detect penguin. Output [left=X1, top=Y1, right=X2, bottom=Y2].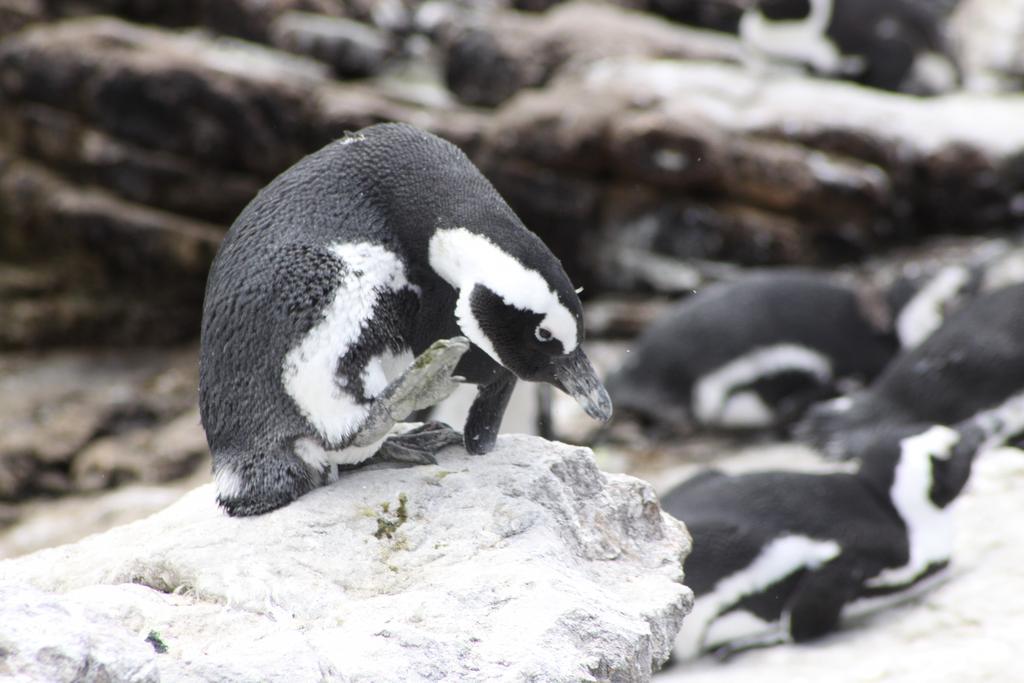
[left=806, top=279, right=1023, bottom=455].
